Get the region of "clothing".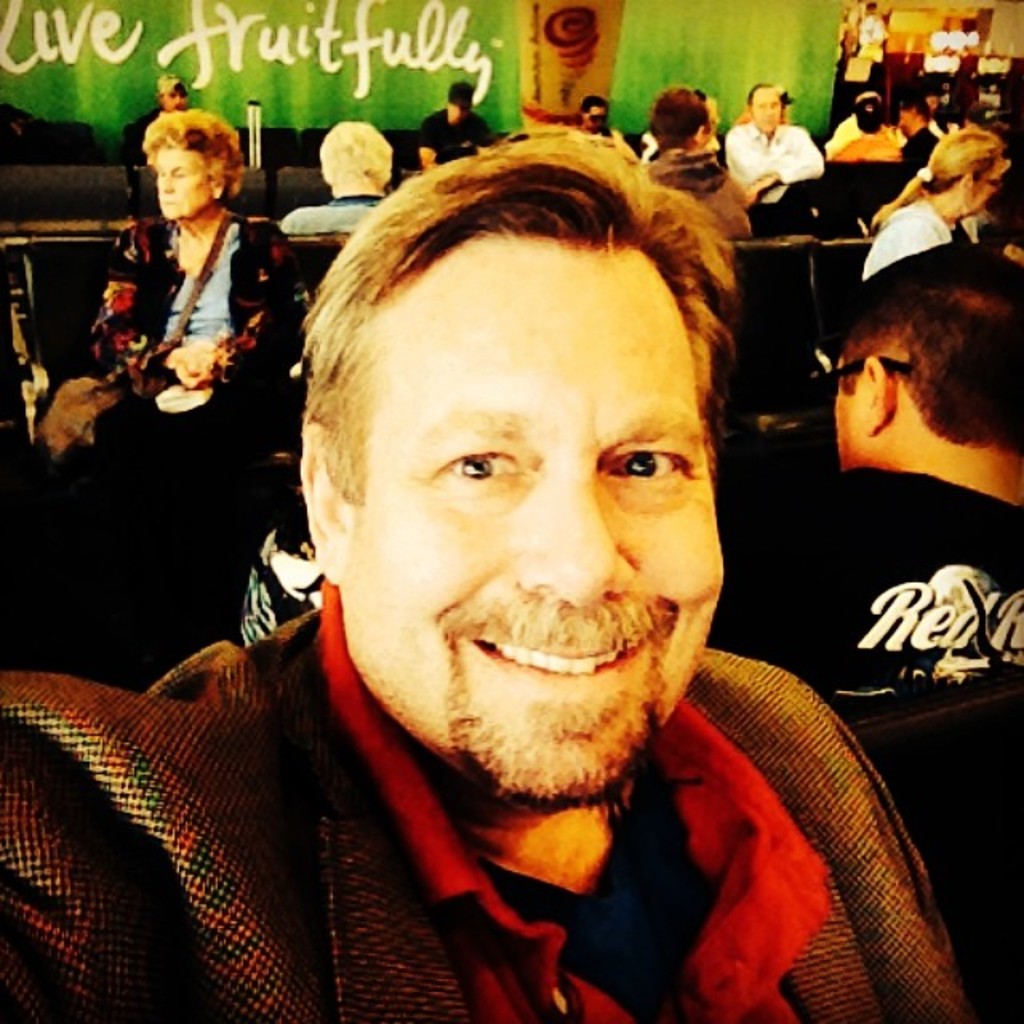
detection(637, 144, 762, 256).
